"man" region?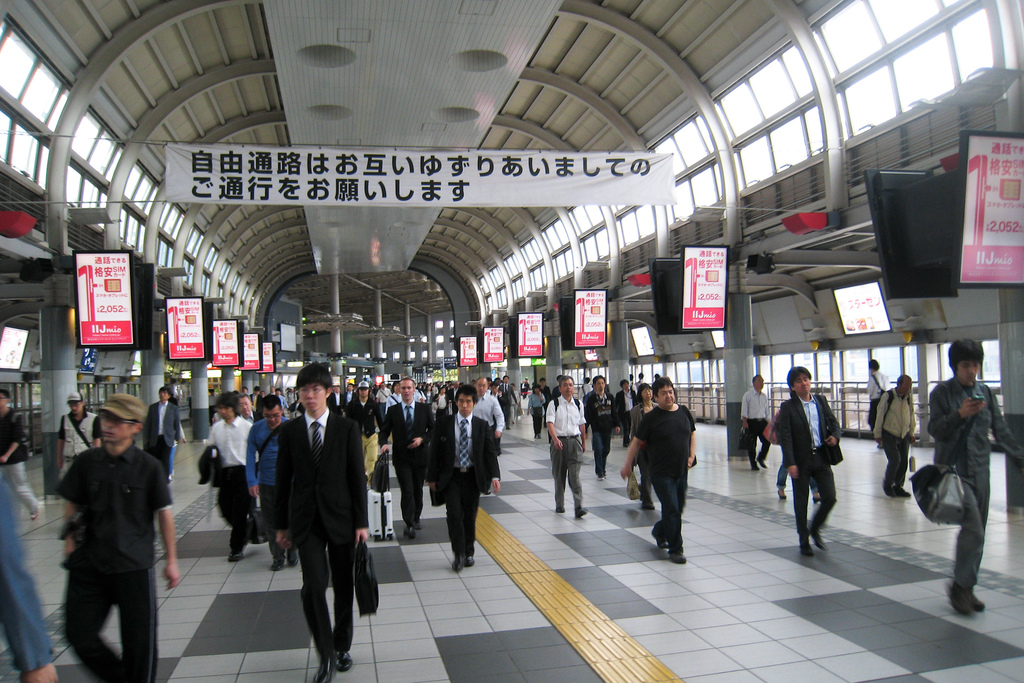
region(547, 375, 586, 518)
